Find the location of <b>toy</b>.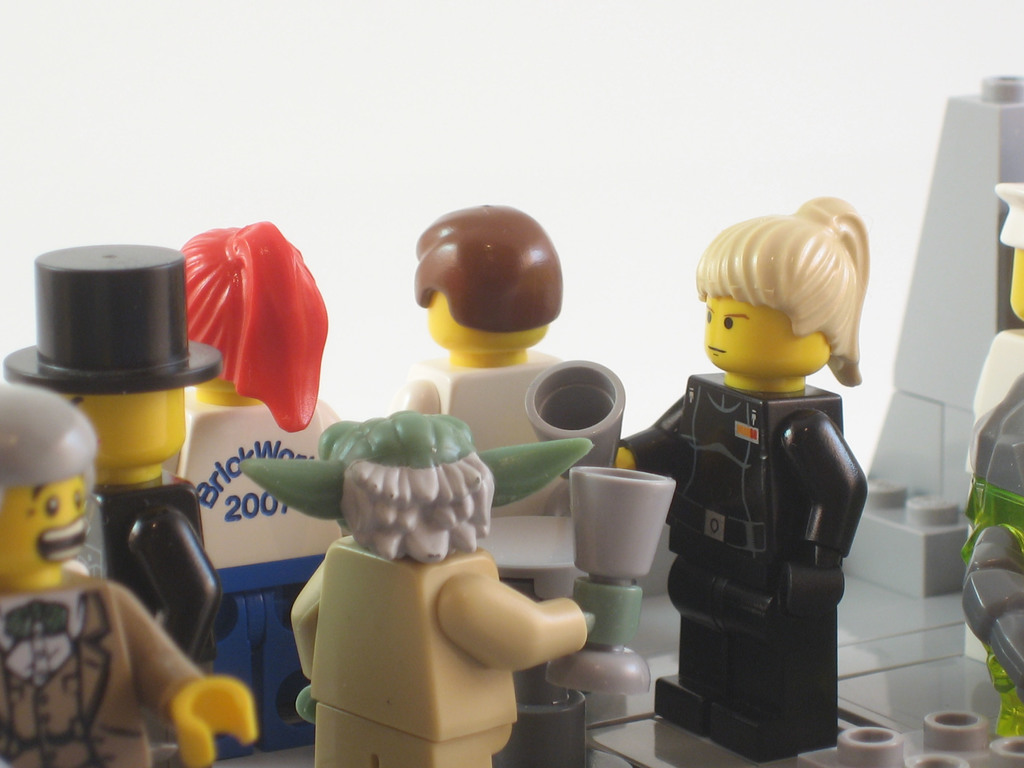
Location: bbox=[584, 73, 1023, 767].
